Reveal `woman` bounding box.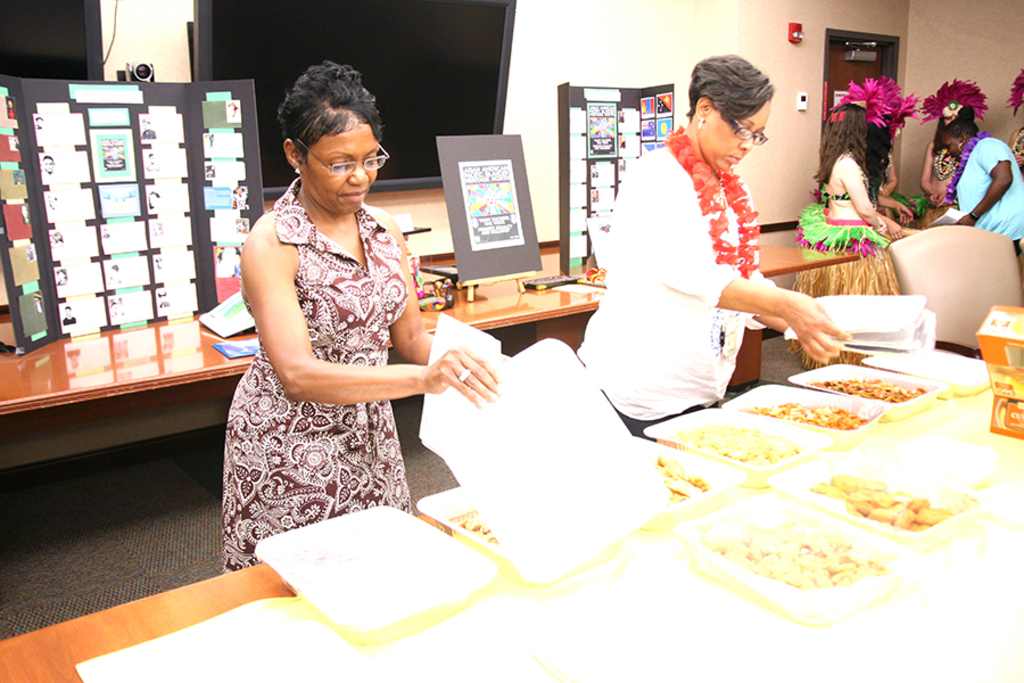
Revealed: {"left": 936, "top": 100, "right": 1023, "bottom": 253}.
